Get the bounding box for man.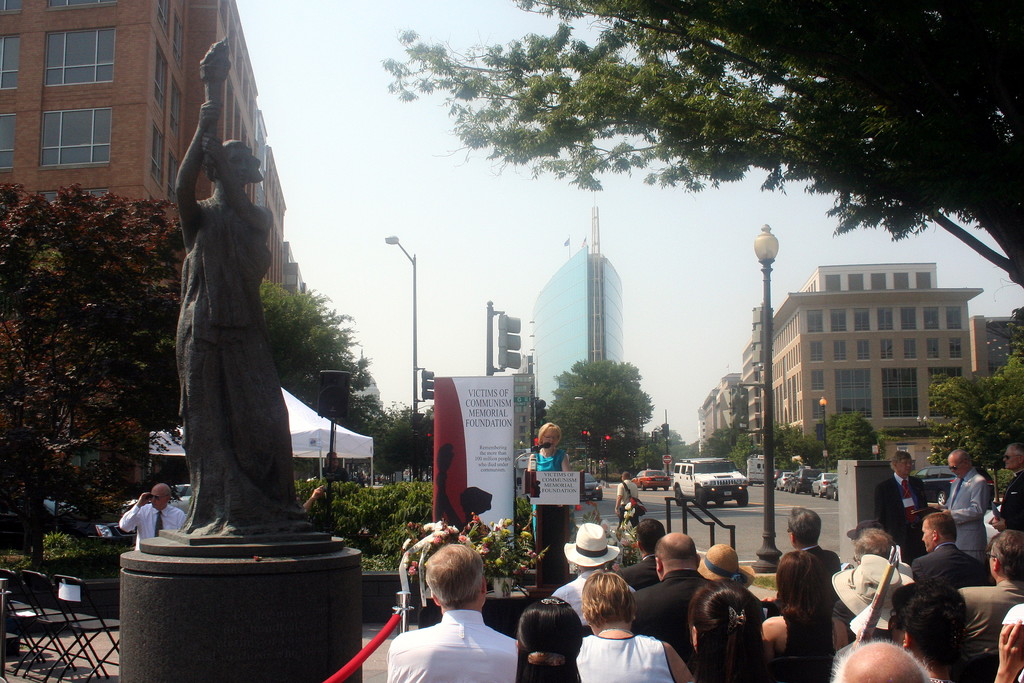
region(924, 449, 990, 573).
